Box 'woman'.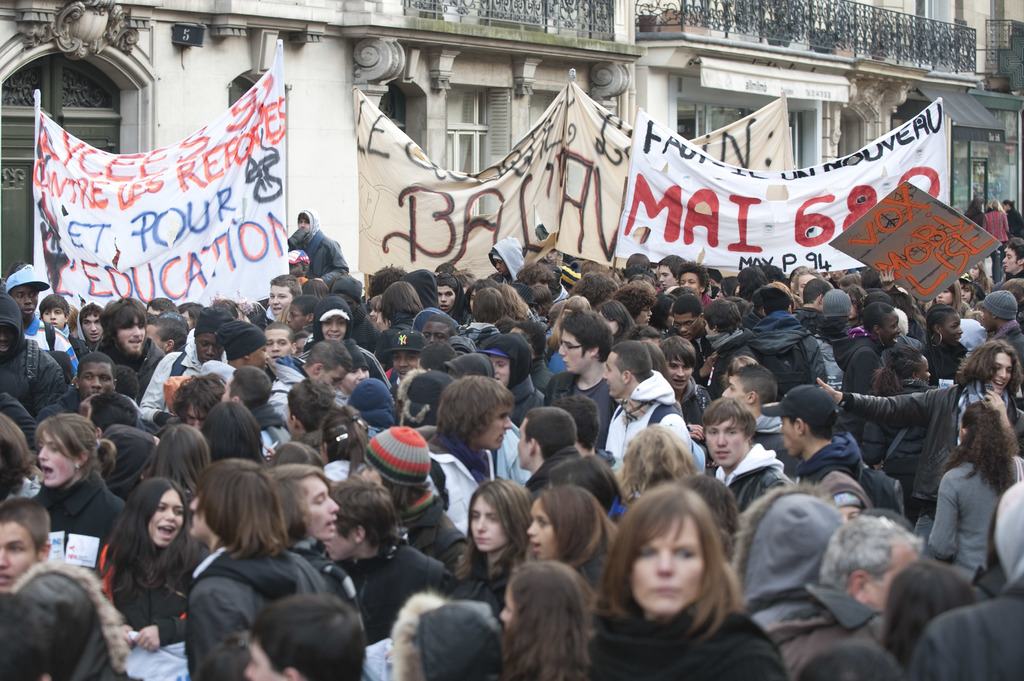
265/463/365/646.
